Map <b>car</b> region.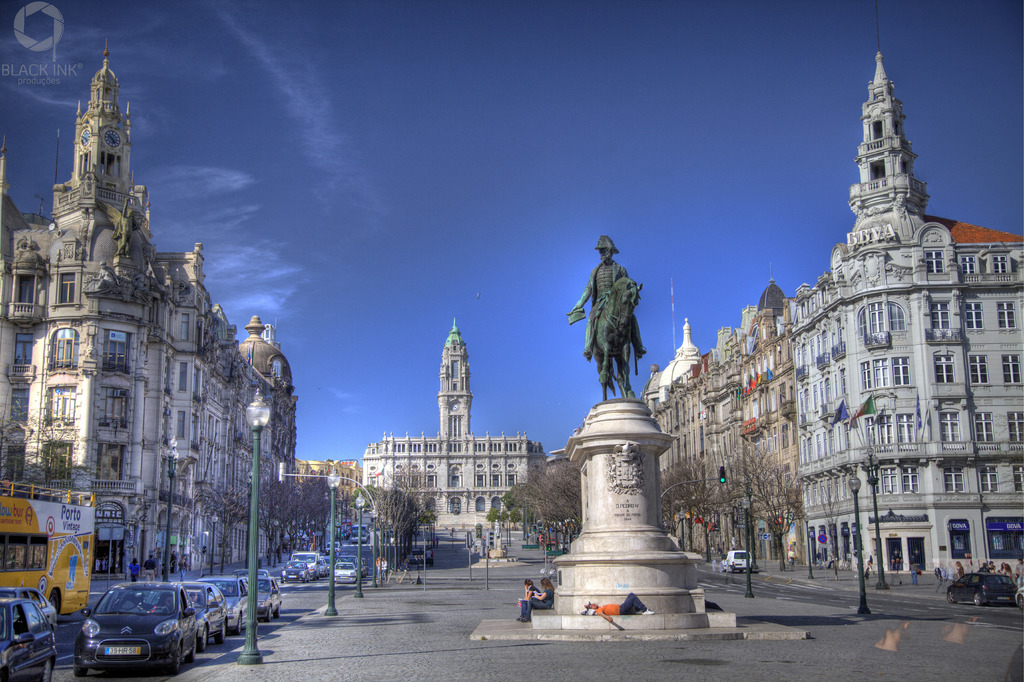
Mapped to <region>950, 571, 1020, 608</region>.
